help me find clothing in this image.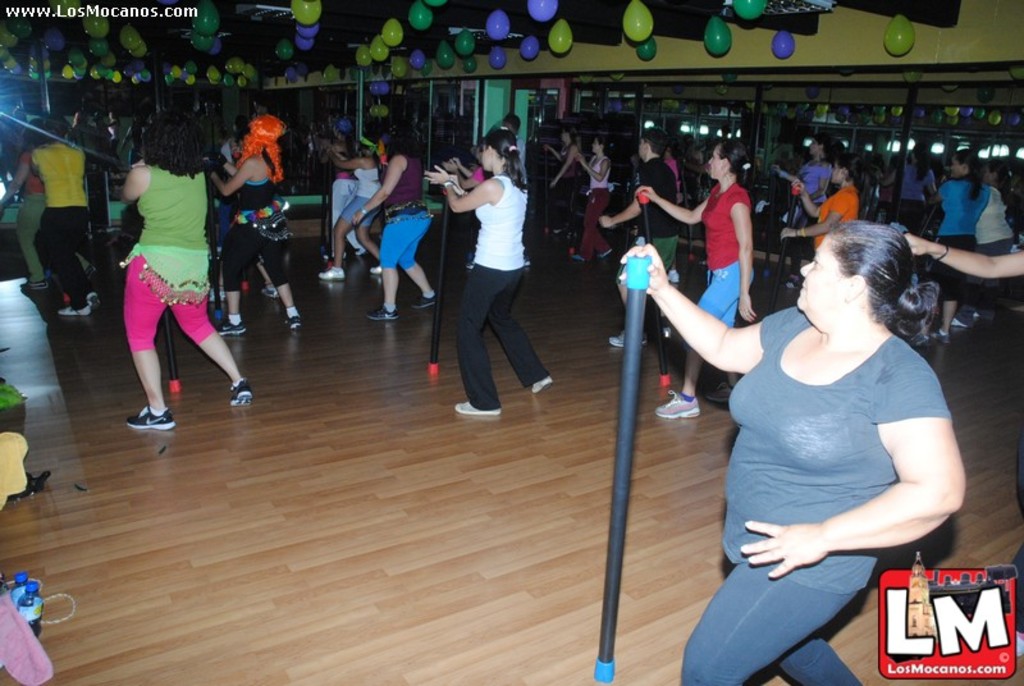
Found it: locate(692, 184, 754, 329).
